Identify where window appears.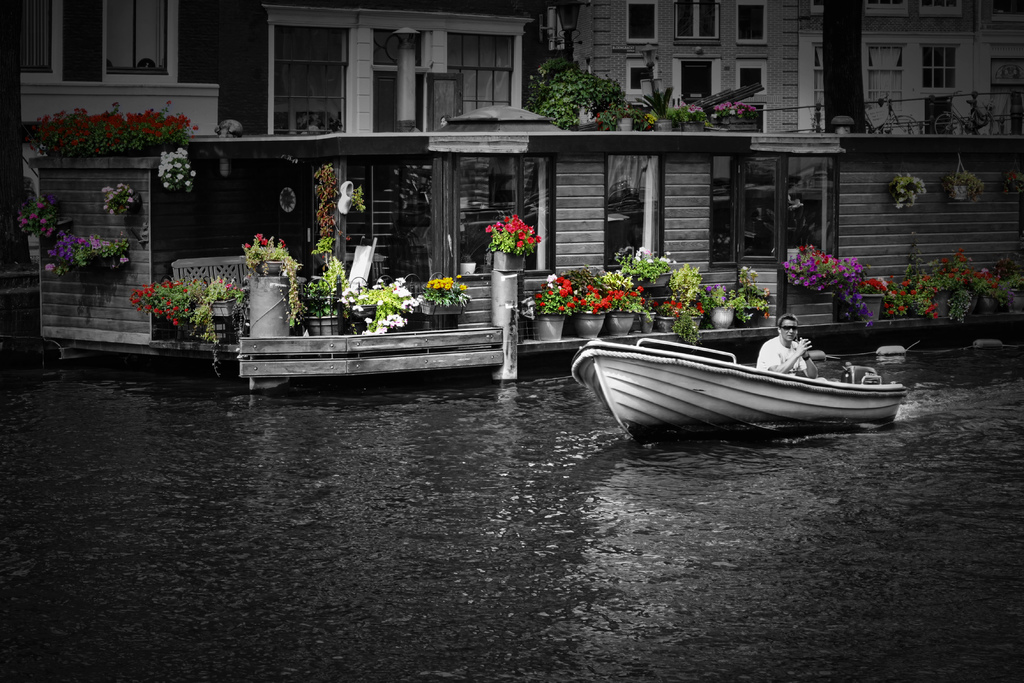
Appears at 623:62:660:103.
